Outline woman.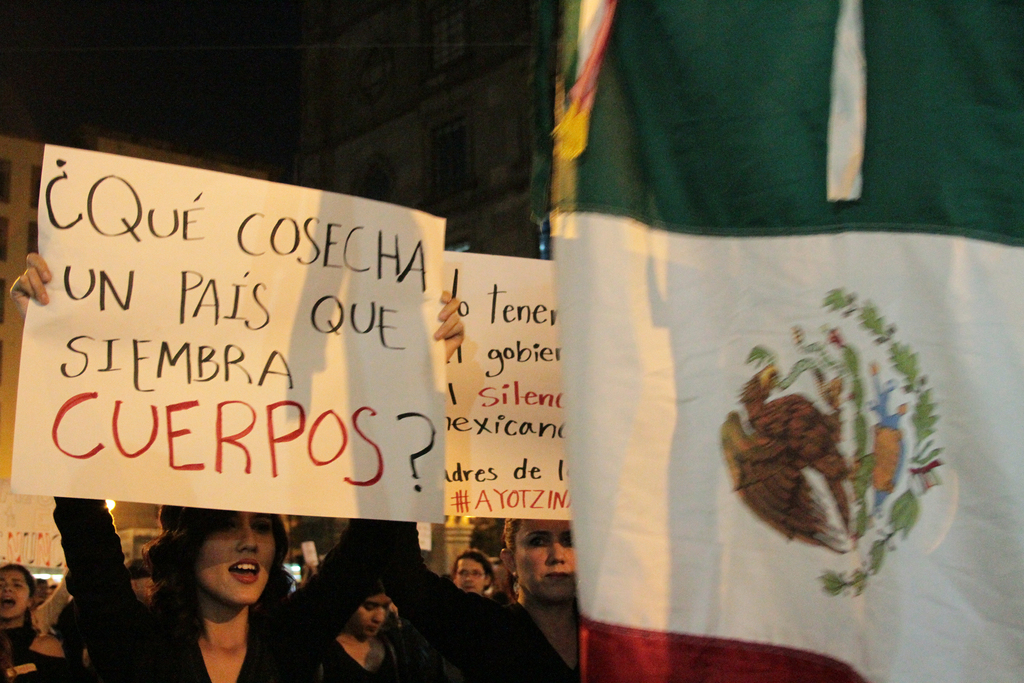
Outline: <region>96, 507, 386, 682</region>.
